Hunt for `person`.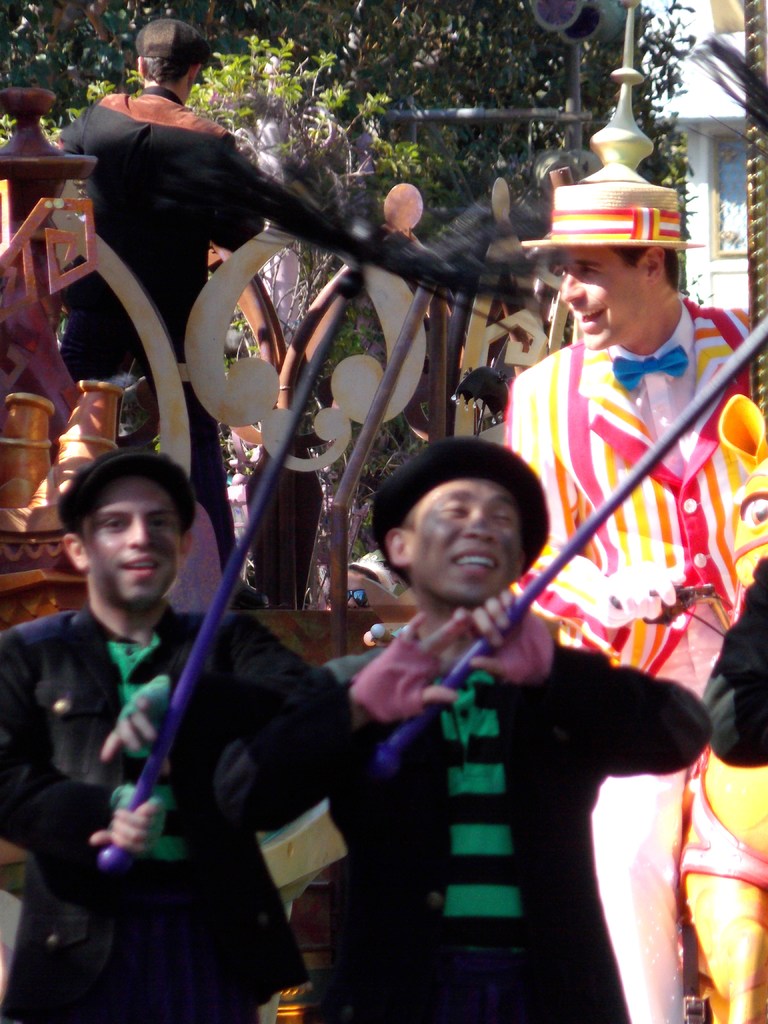
Hunted down at 0,452,327,1023.
